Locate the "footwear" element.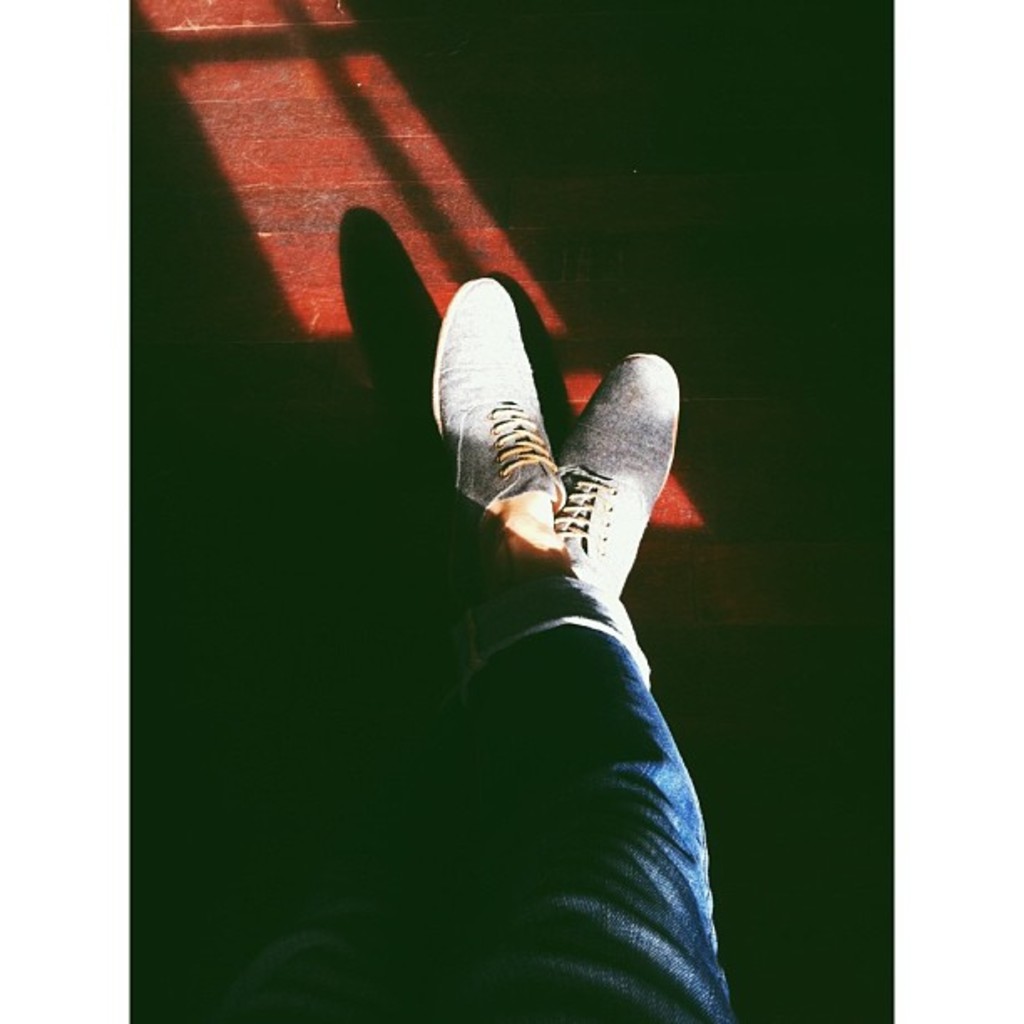
Element bbox: bbox=(477, 279, 681, 644).
